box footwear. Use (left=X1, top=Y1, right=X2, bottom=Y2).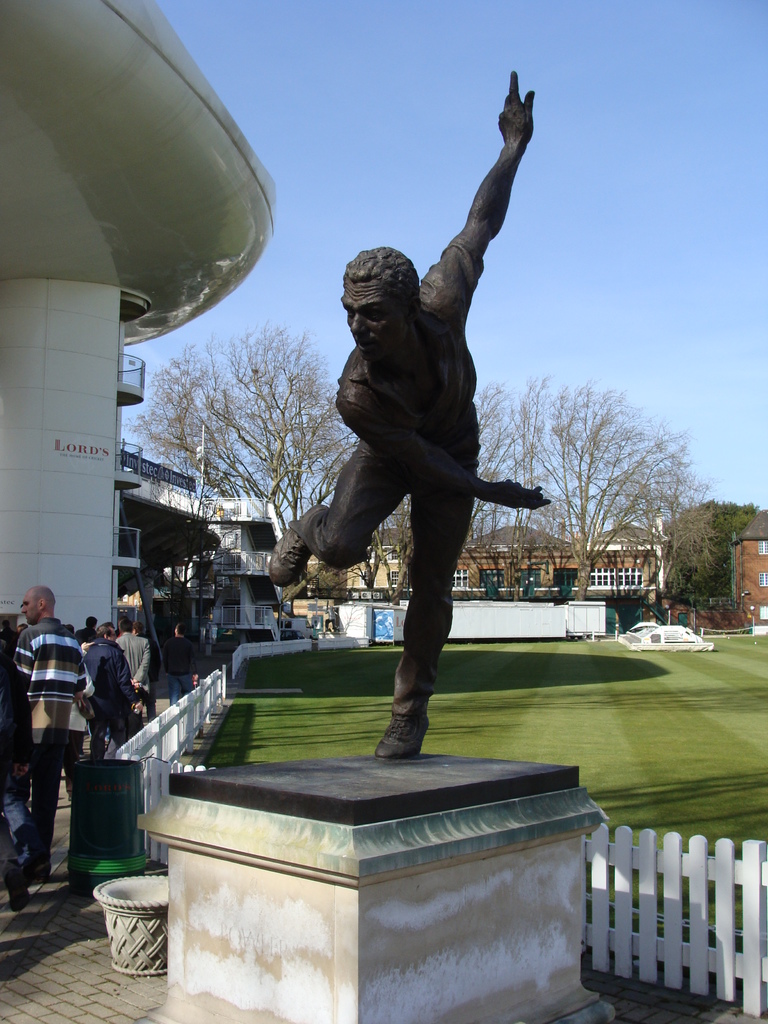
(left=23, top=854, right=54, bottom=889).
